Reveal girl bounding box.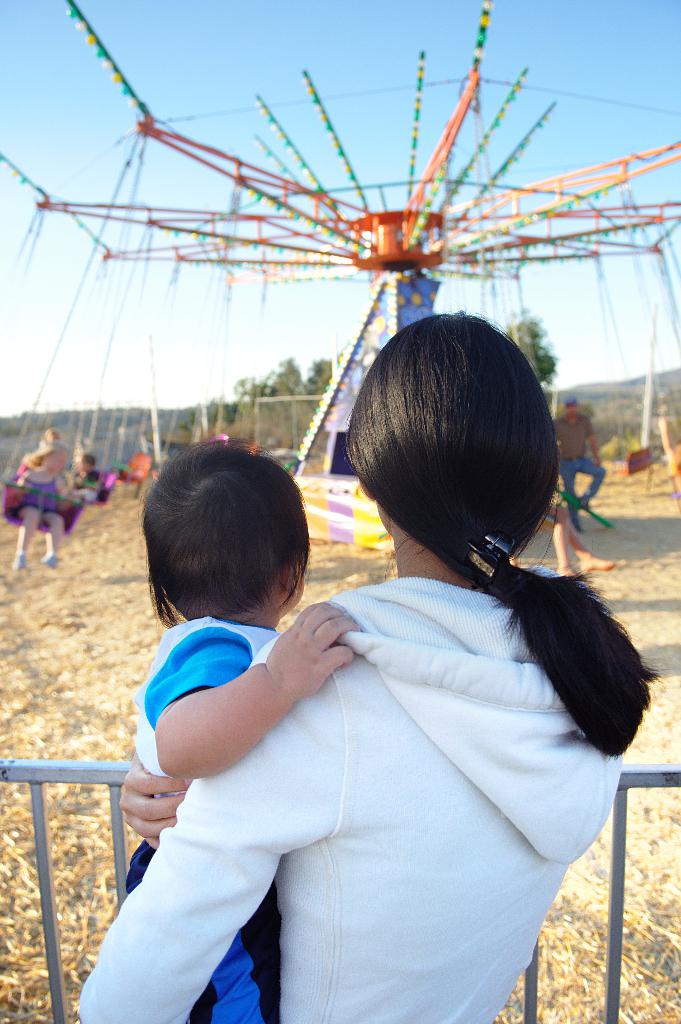
Revealed: <bbox>77, 313, 671, 1023</bbox>.
